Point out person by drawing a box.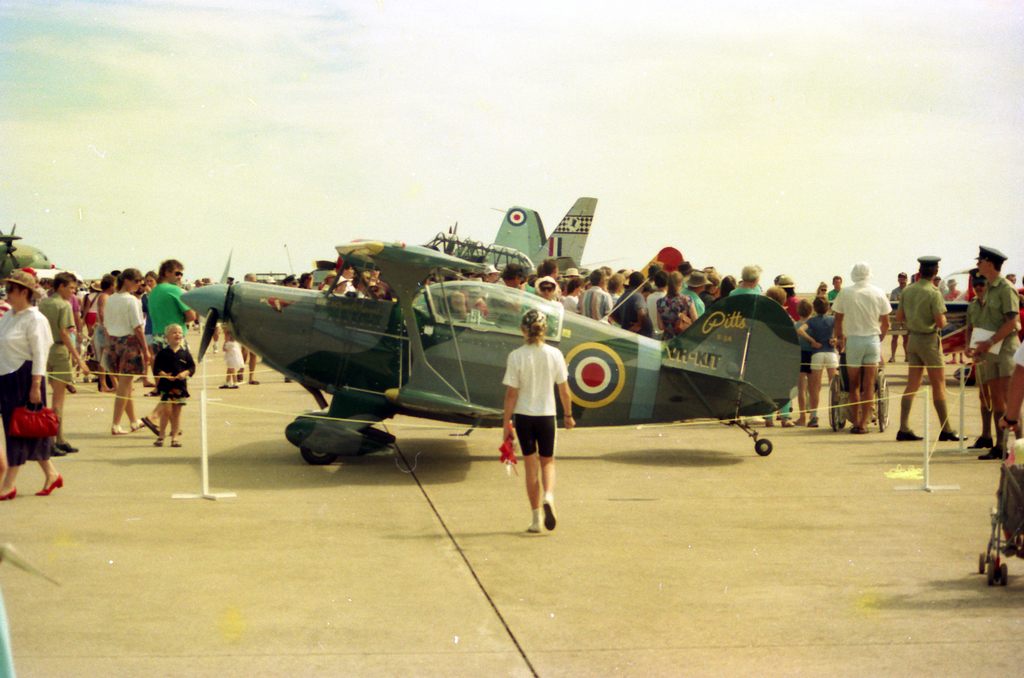
(x1=933, y1=277, x2=945, y2=297).
